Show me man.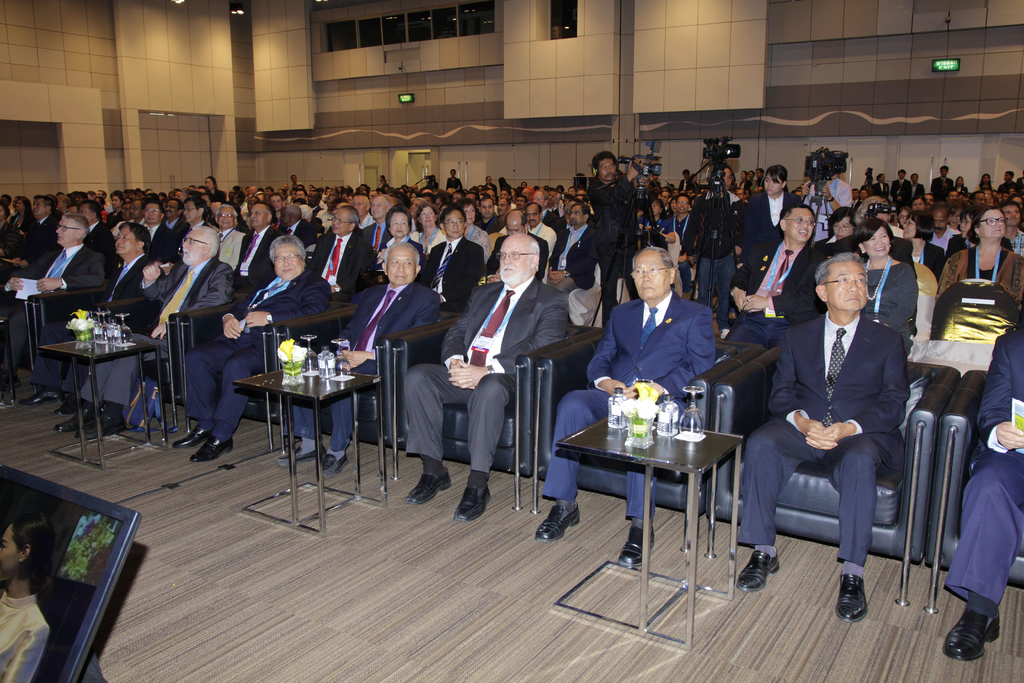
man is here: Rect(399, 232, 570, 522).
